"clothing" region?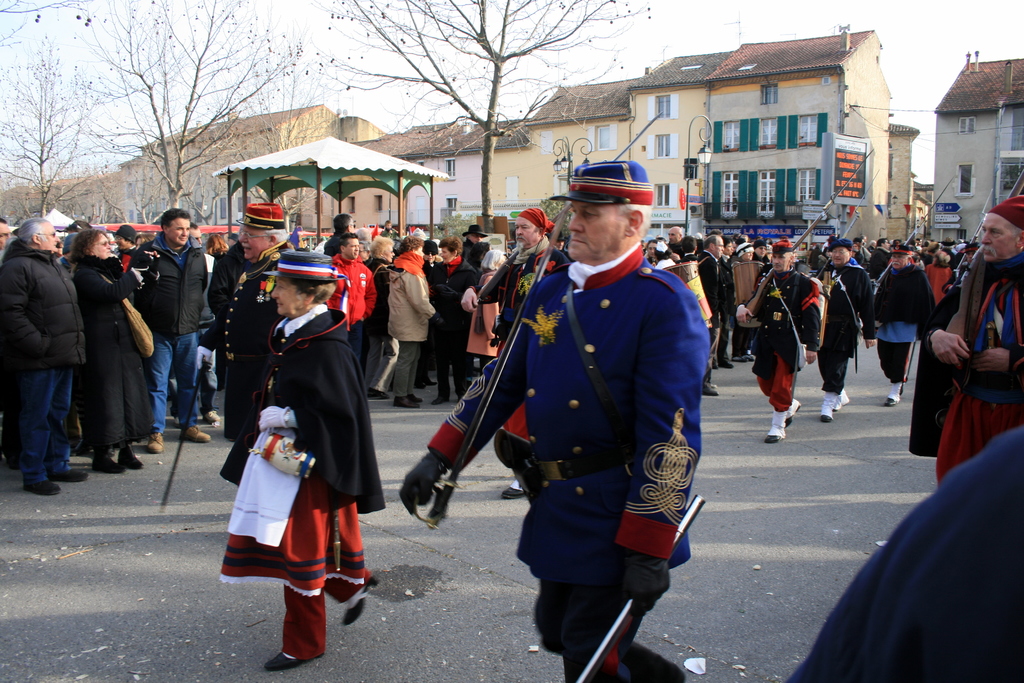
Rect(218, 305, 386, 662)
